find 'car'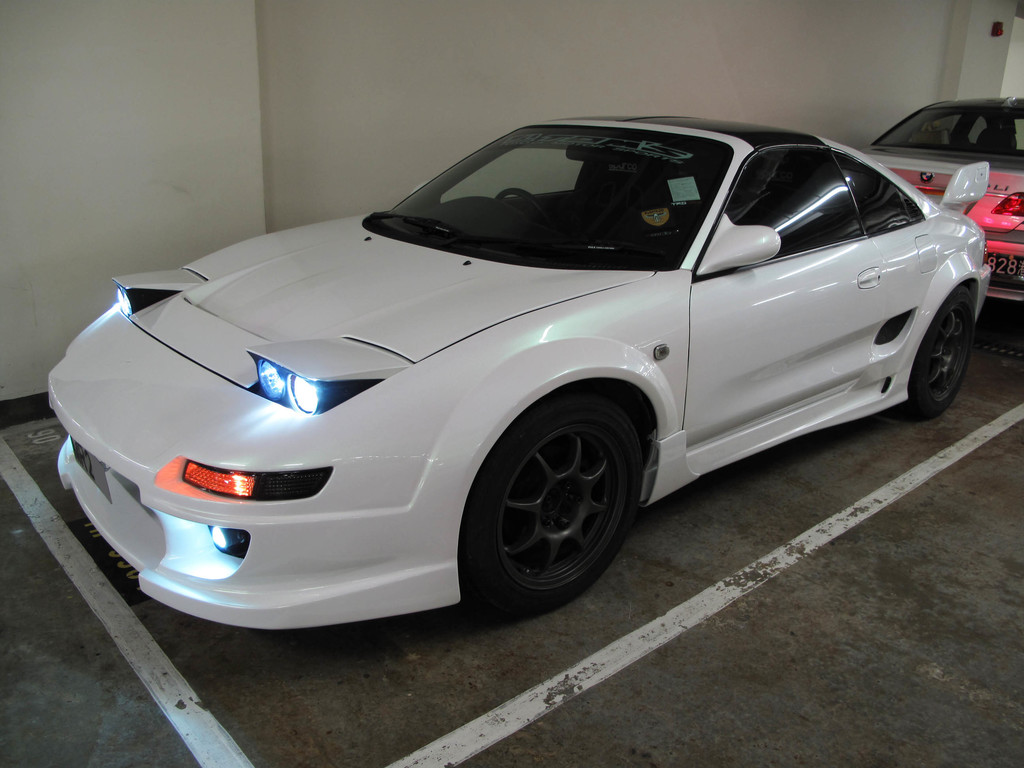
{"x1": 47, "y1": 110, "x2": 993, "y2": 626}
